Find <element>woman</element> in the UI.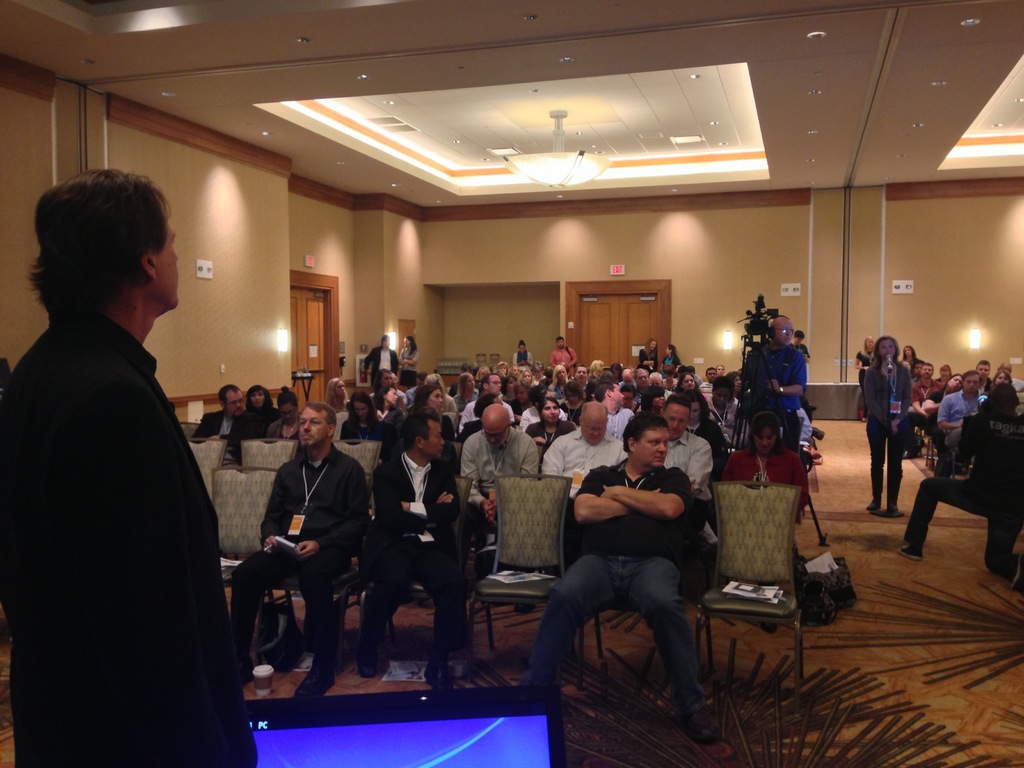
UI element at [left=474, top=365, right=490, bottom=390].
